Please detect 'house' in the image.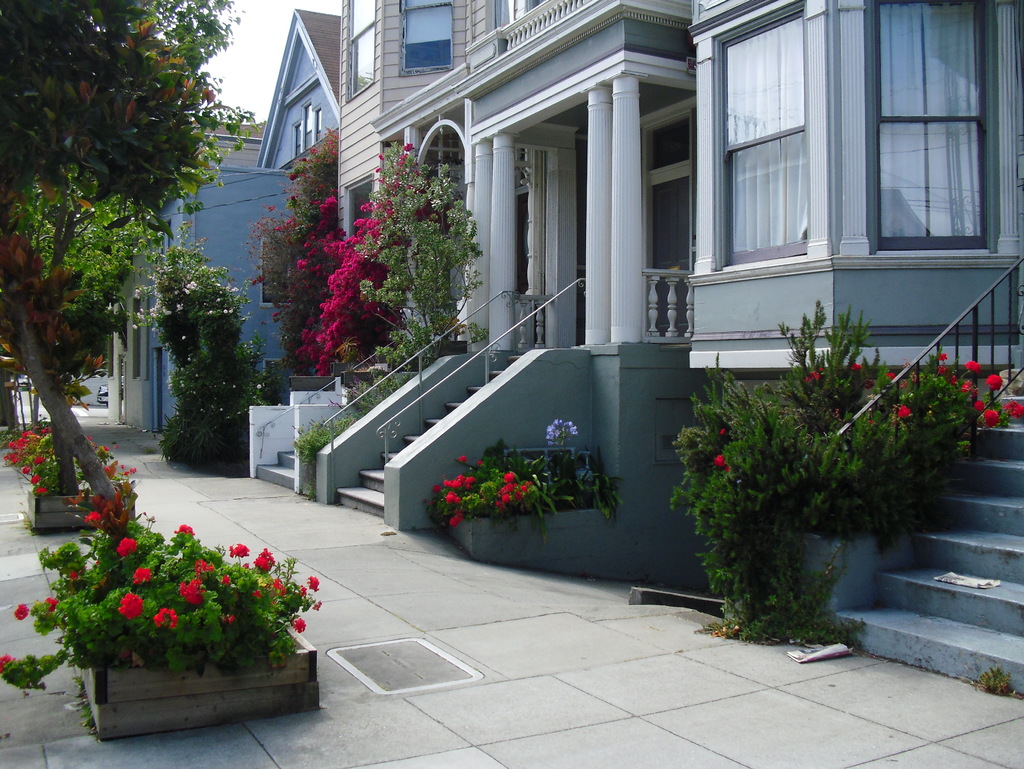
685,0,1023,692.
